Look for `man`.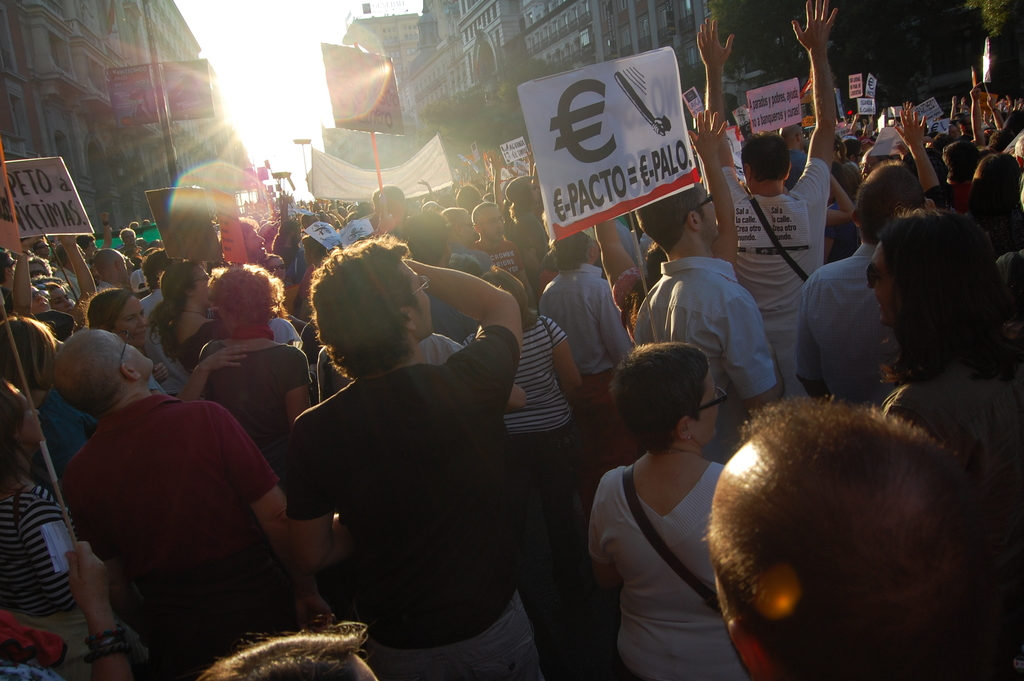
Found: {"x1": 504, "y1": 172, "x2": 560, "y2": 258}.
